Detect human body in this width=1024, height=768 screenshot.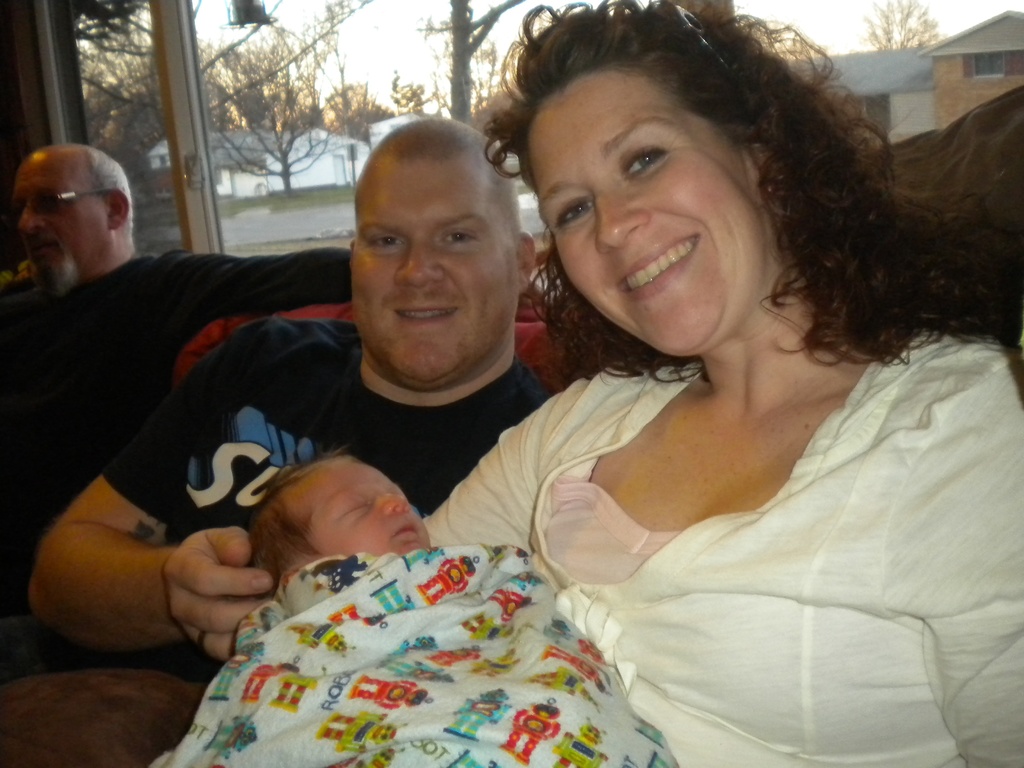
Detection: Rect(0, 117, 554, 767).
